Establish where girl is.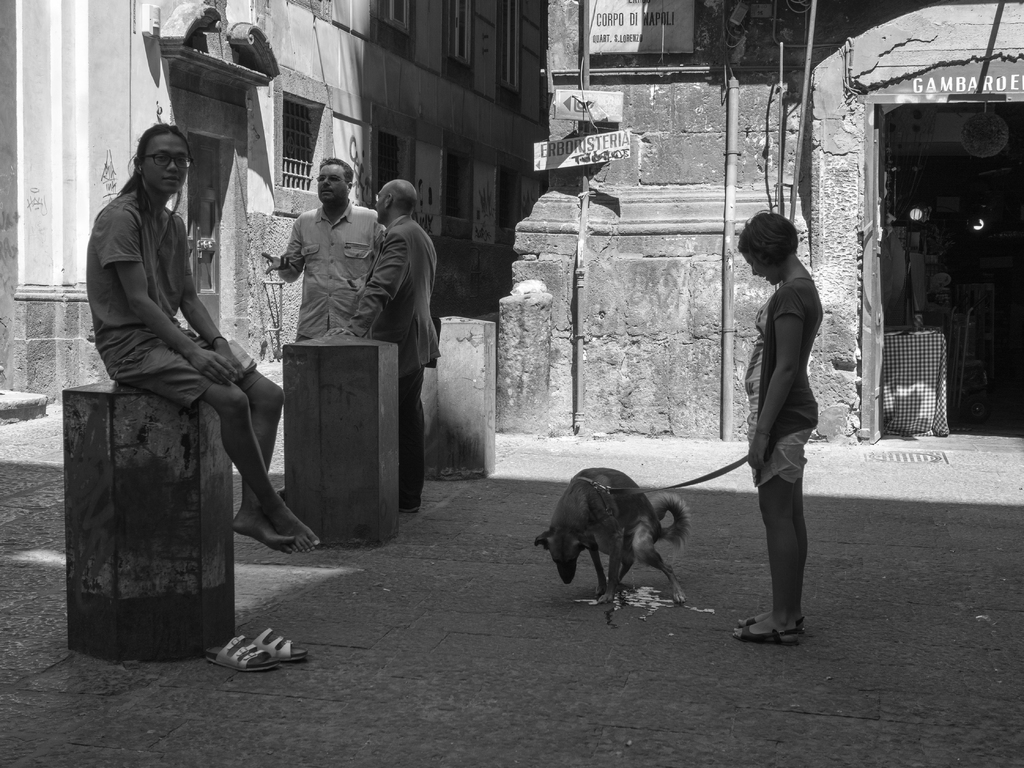
Established at bbox(106, 134, 312, 528).
